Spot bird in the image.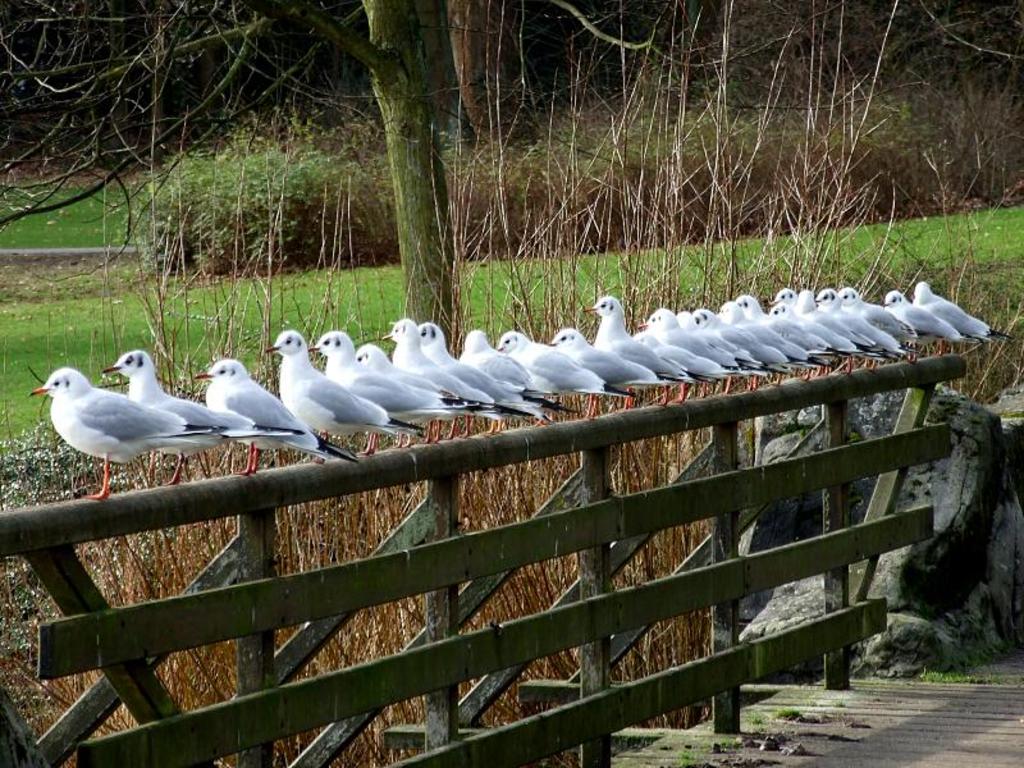
bird found at rect(886, 285, 965, 340).
